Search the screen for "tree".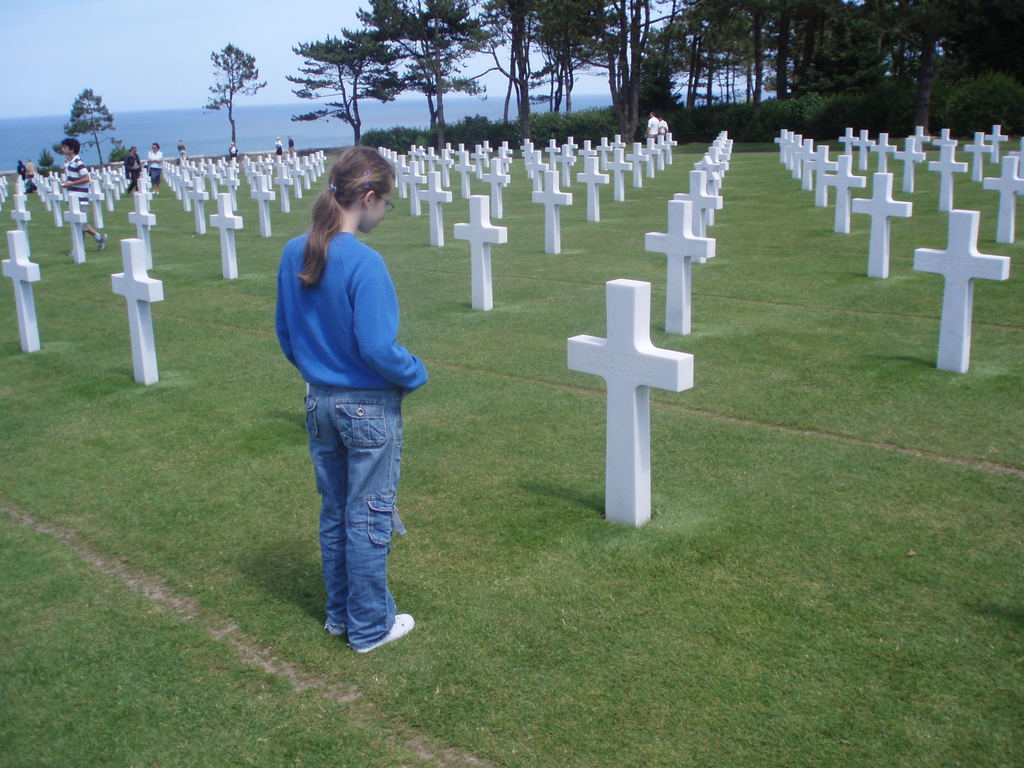
Found at 35, 88, 134, 163.
